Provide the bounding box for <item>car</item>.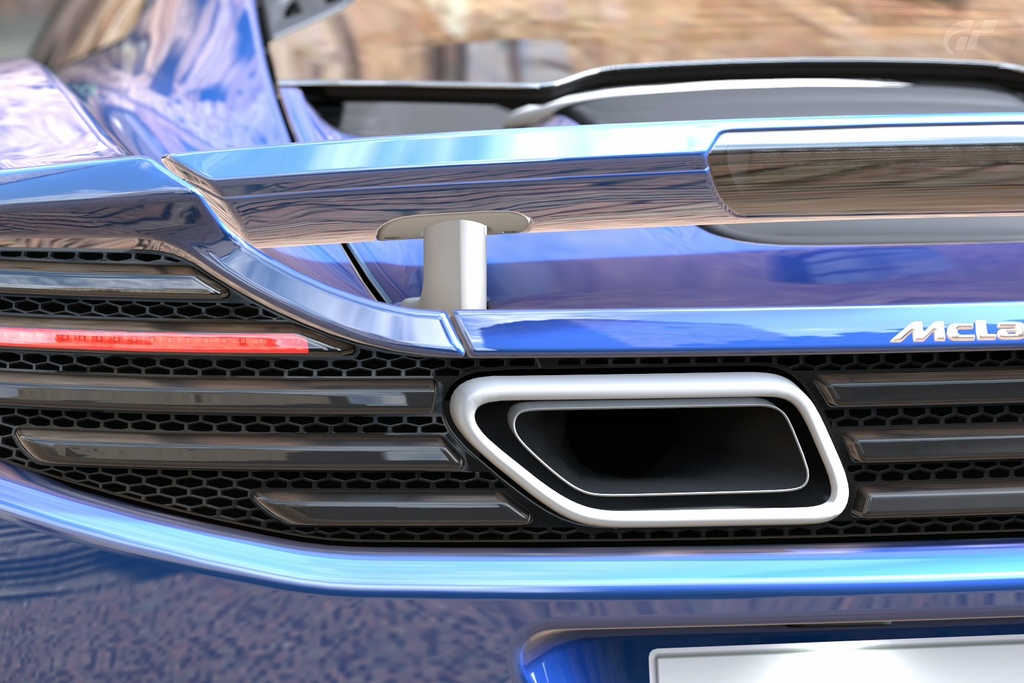
[0, 0, 1023, 682].
